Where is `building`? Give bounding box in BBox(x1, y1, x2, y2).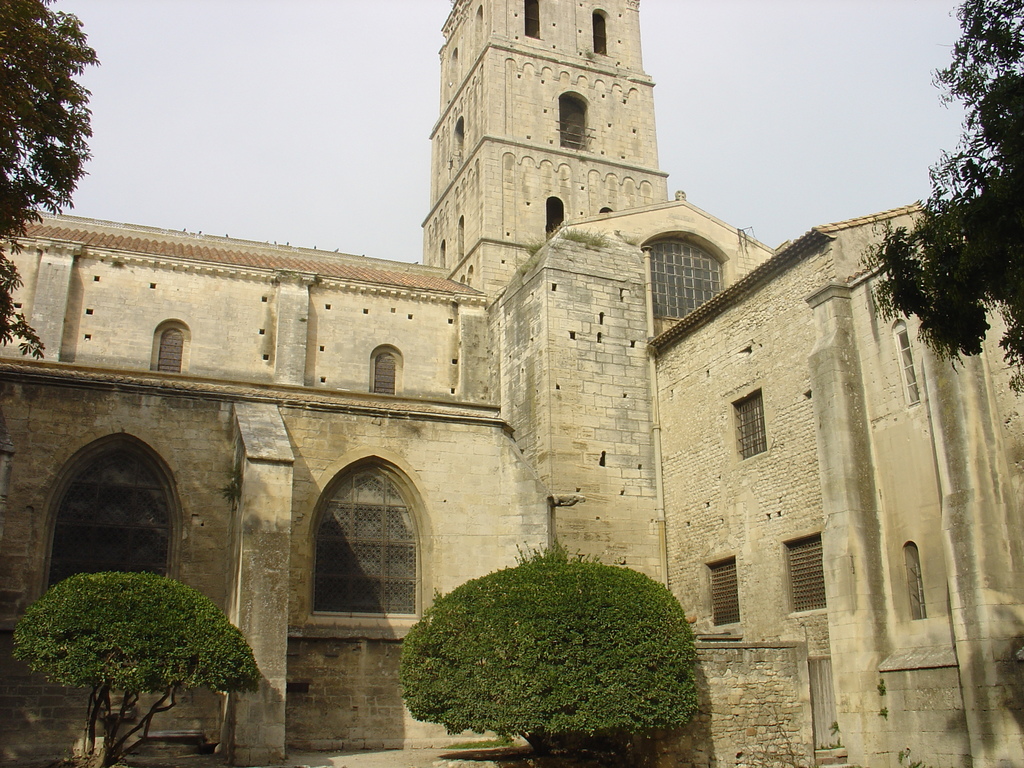
BBox(0, 0, 1023, 767).
